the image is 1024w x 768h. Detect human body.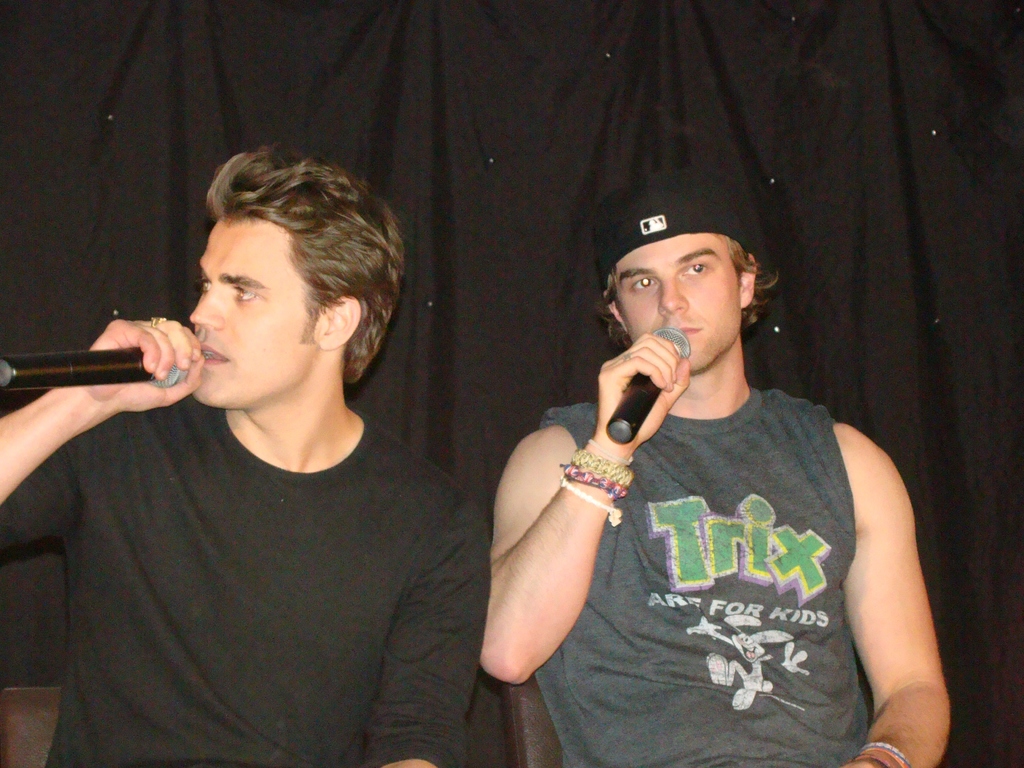
Detection: bbox=[493, 225, 934, 752].
